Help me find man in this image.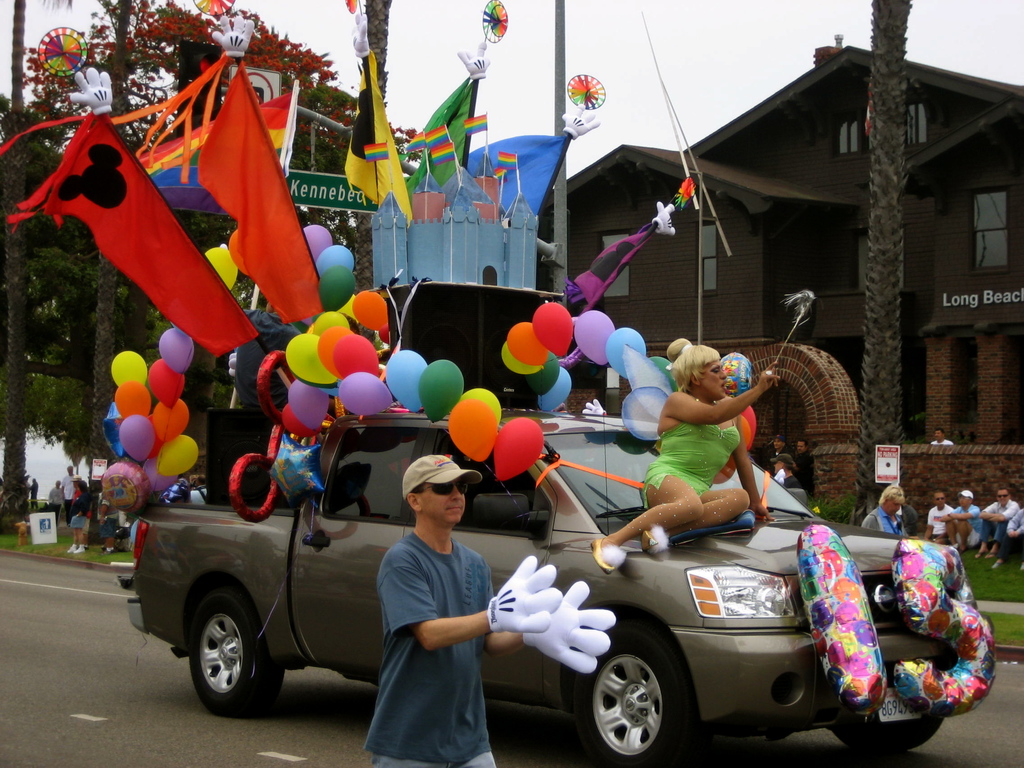
Found it: x1=61, y1=465, x2=77, y2=523.
